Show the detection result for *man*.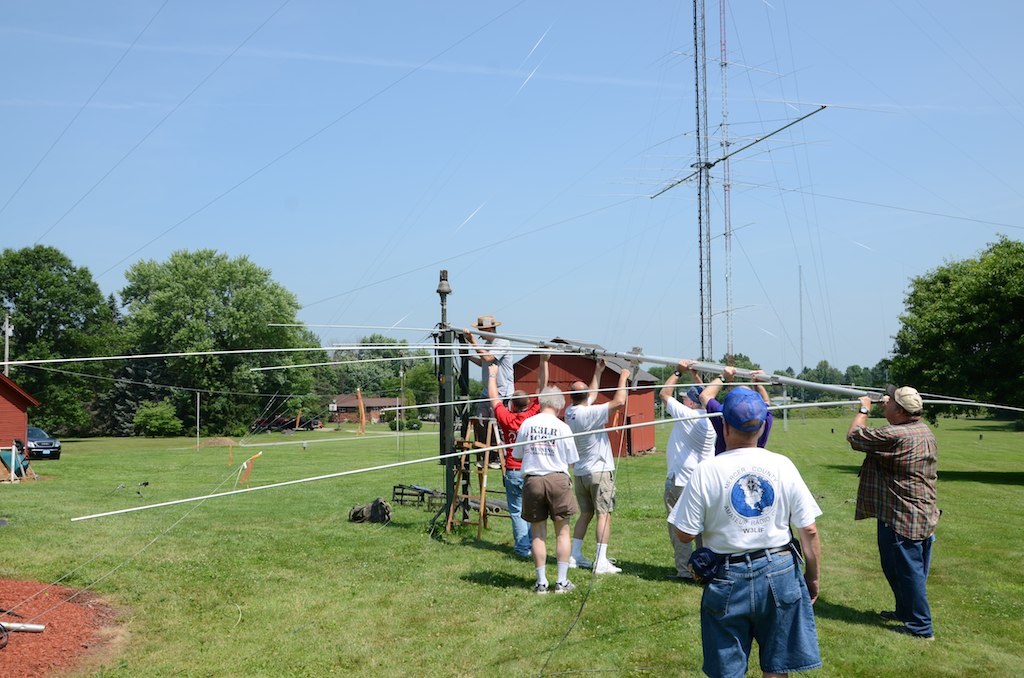
bbox=(654, 356, 721, 579).
